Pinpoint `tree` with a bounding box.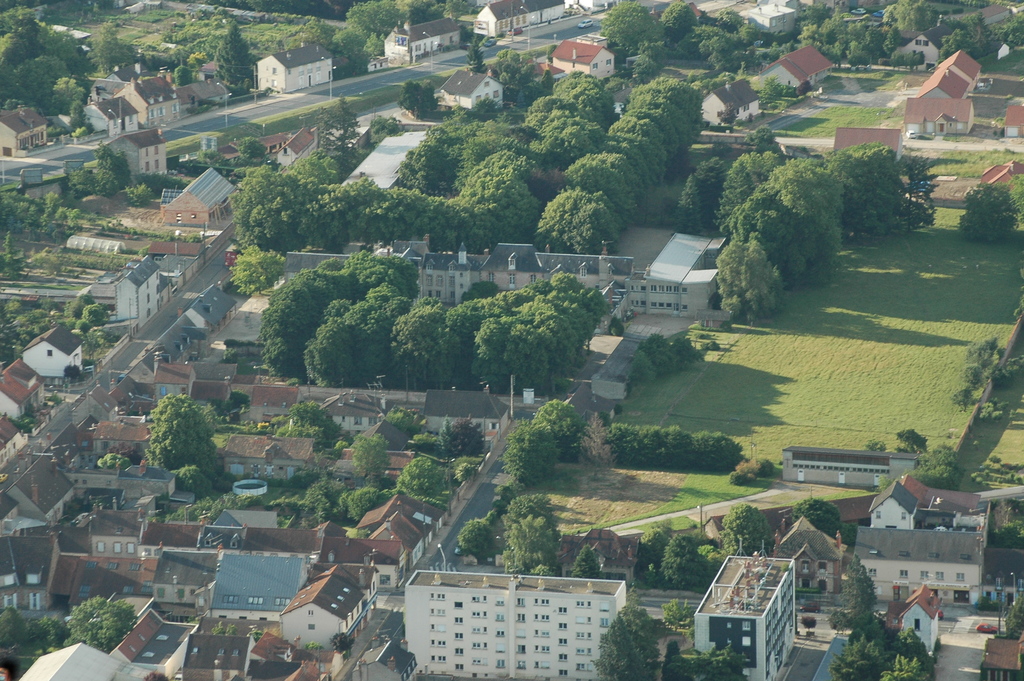
<region>499, 421, 562, 484</region>.
